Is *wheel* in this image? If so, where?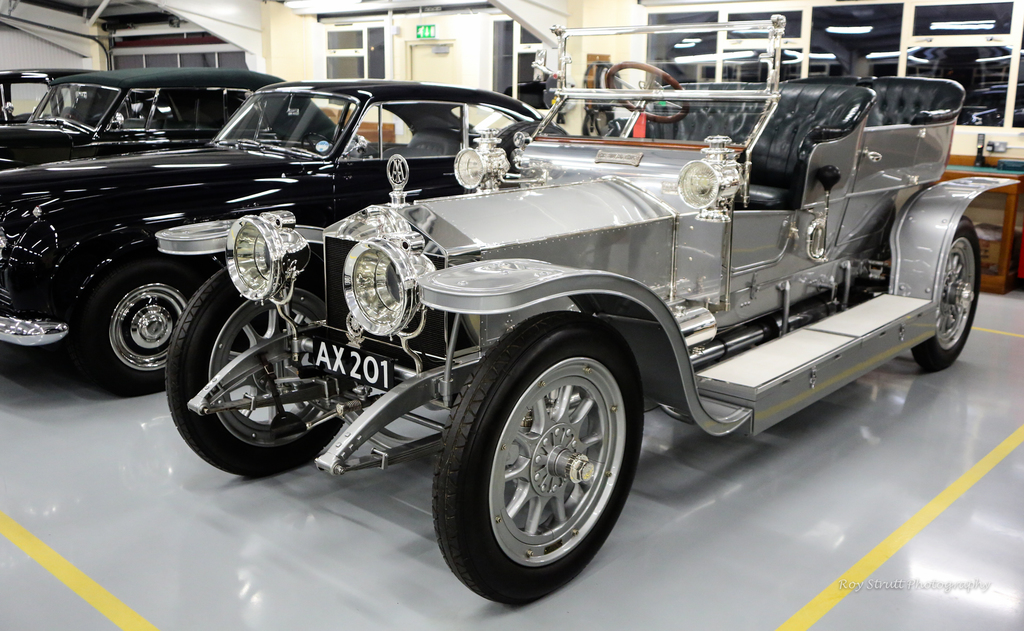
Yes, at 68,253,194,397.
